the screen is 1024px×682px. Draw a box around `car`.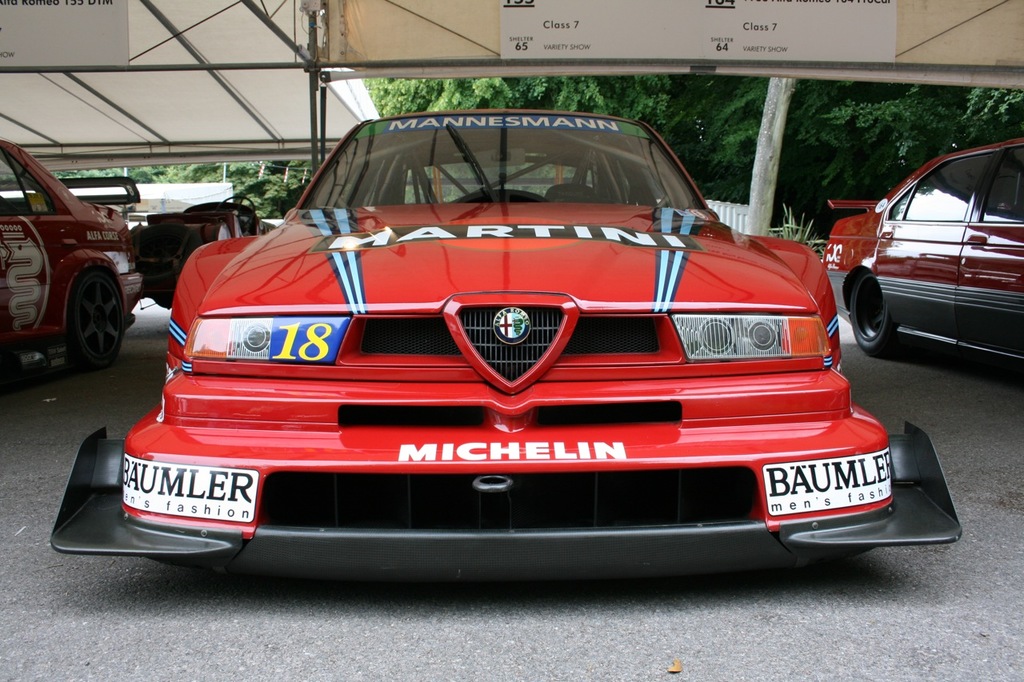
130/194/276/310.
